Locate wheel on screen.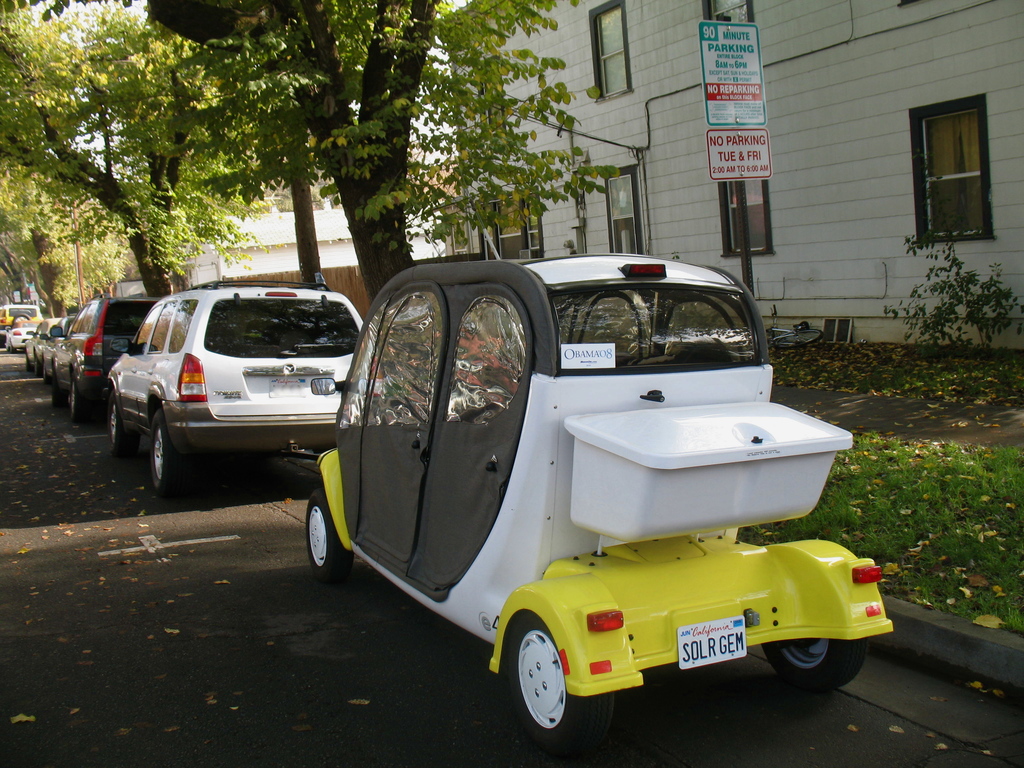
On screen at (148, 410, 188, 495).
